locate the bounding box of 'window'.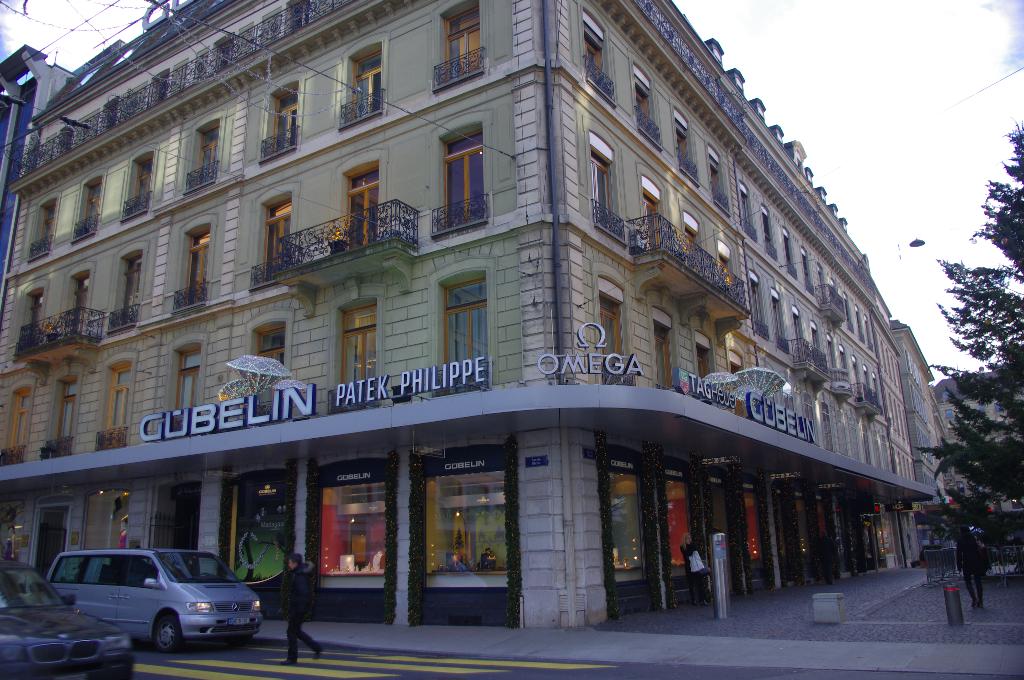
Bounding box: l=447, t=0, r=476, b=79.
